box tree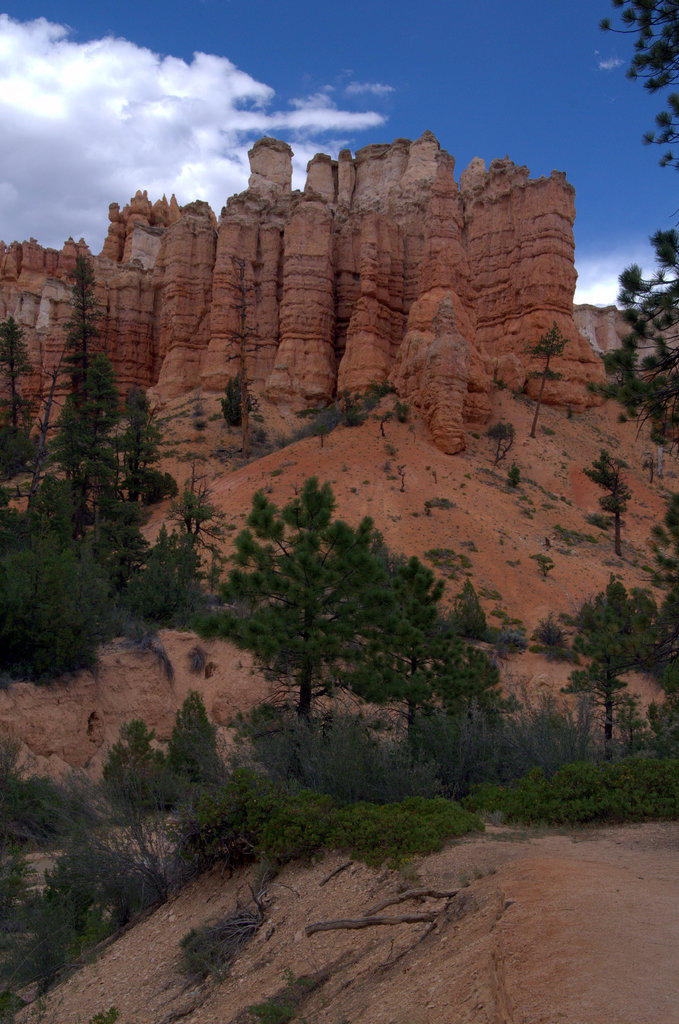
BBox(516, 322, 575, 440)
